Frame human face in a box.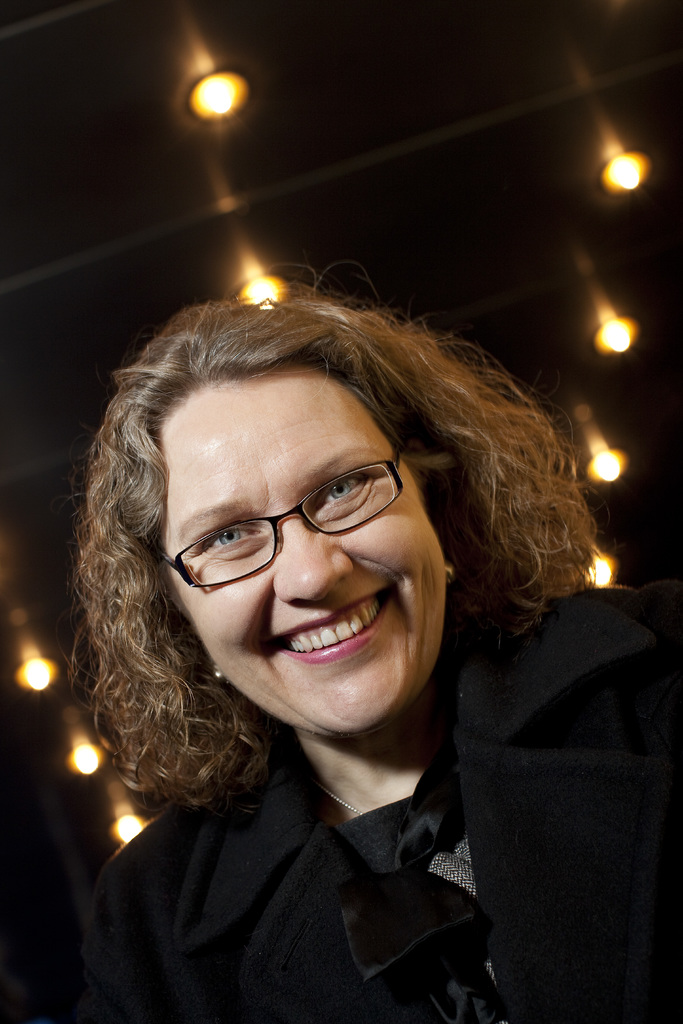
{"left": 163, "top": 364, "right": 443, "bottom": 746}.
